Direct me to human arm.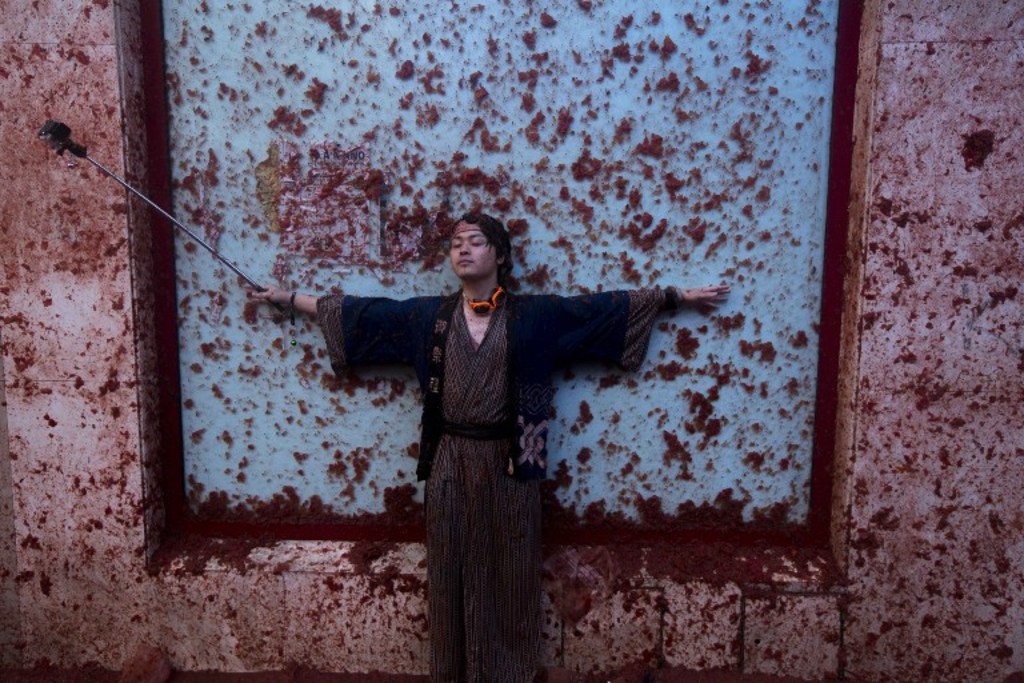
Direction: (x1=247, y1=275, x2=425, y2=348).
